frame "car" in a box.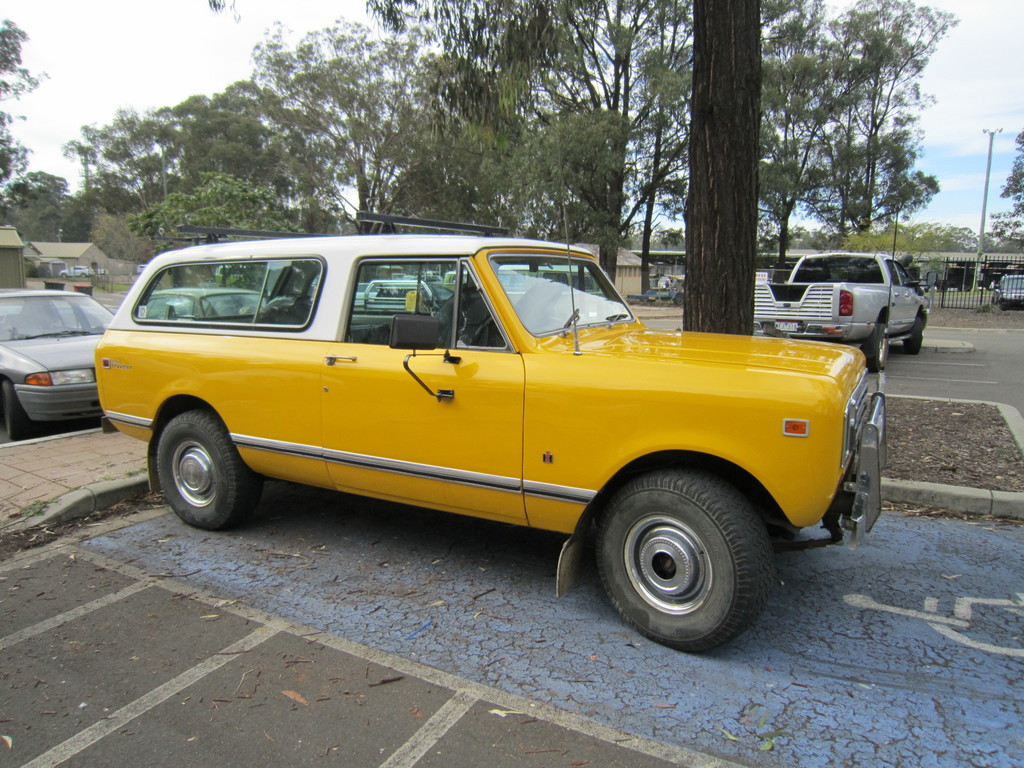
149:285:269:321.
